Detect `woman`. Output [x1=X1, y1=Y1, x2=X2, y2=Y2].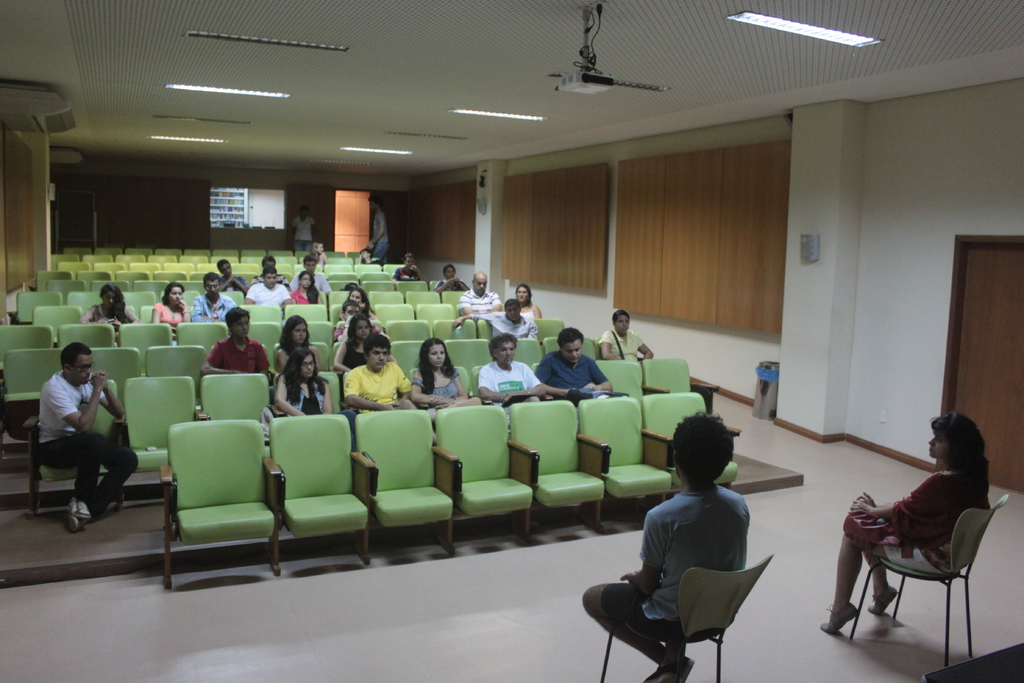
[x1=820, y1=411, x2=990, y2=634].
